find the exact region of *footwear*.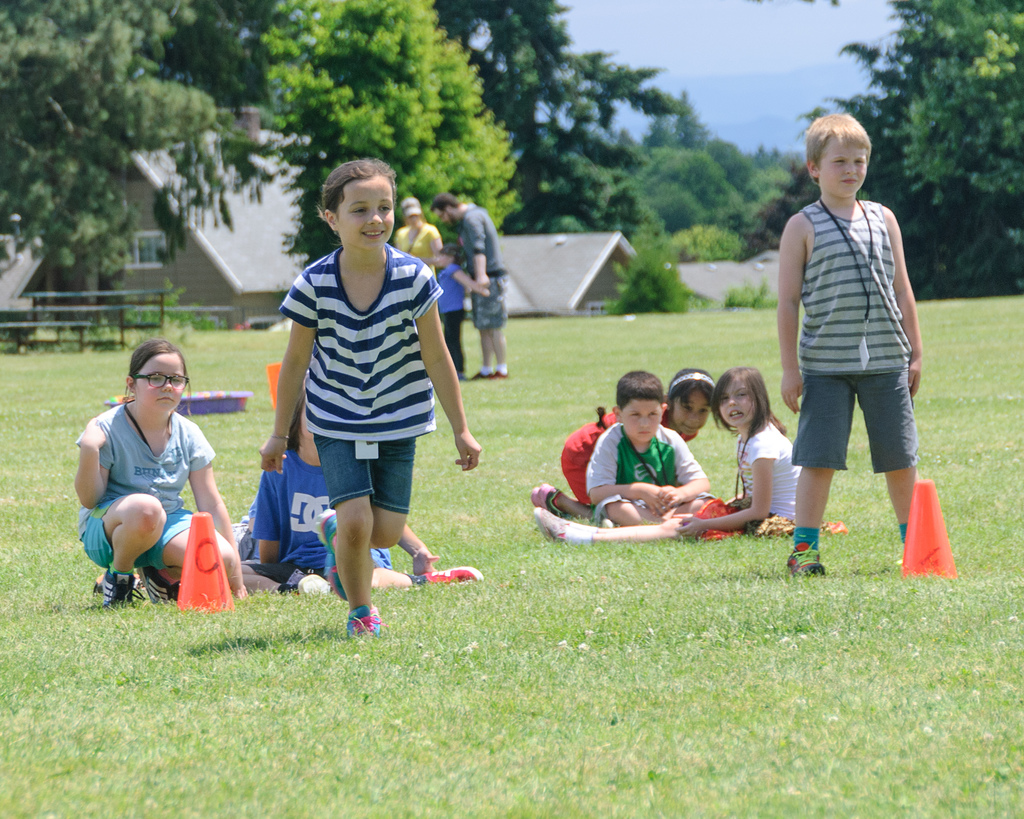
Exact region: <bbox>144, 569, 180, 598</bbox>.
